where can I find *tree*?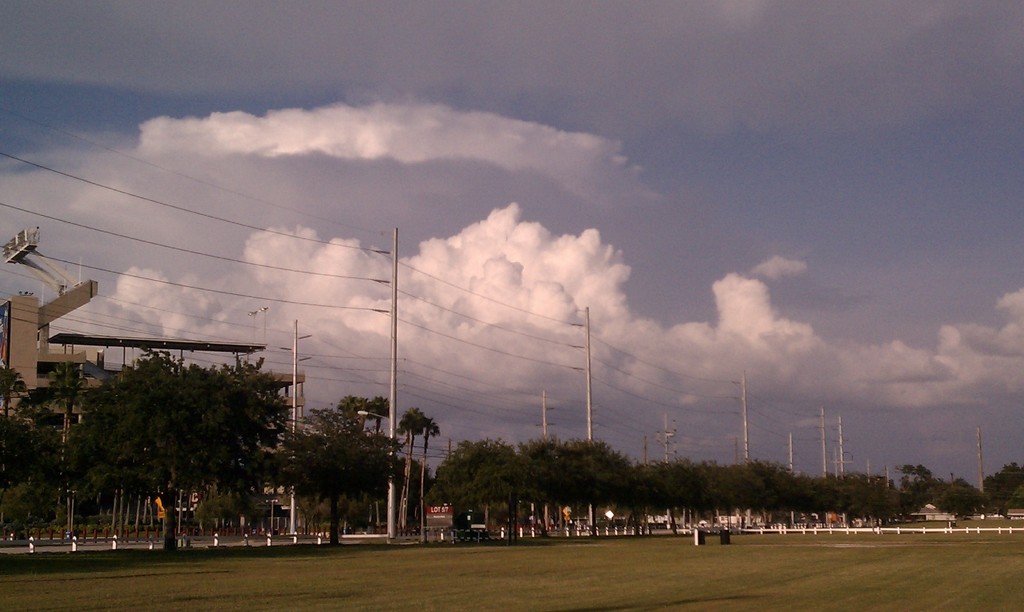
You can find it at 396, 408, 440, 463.
